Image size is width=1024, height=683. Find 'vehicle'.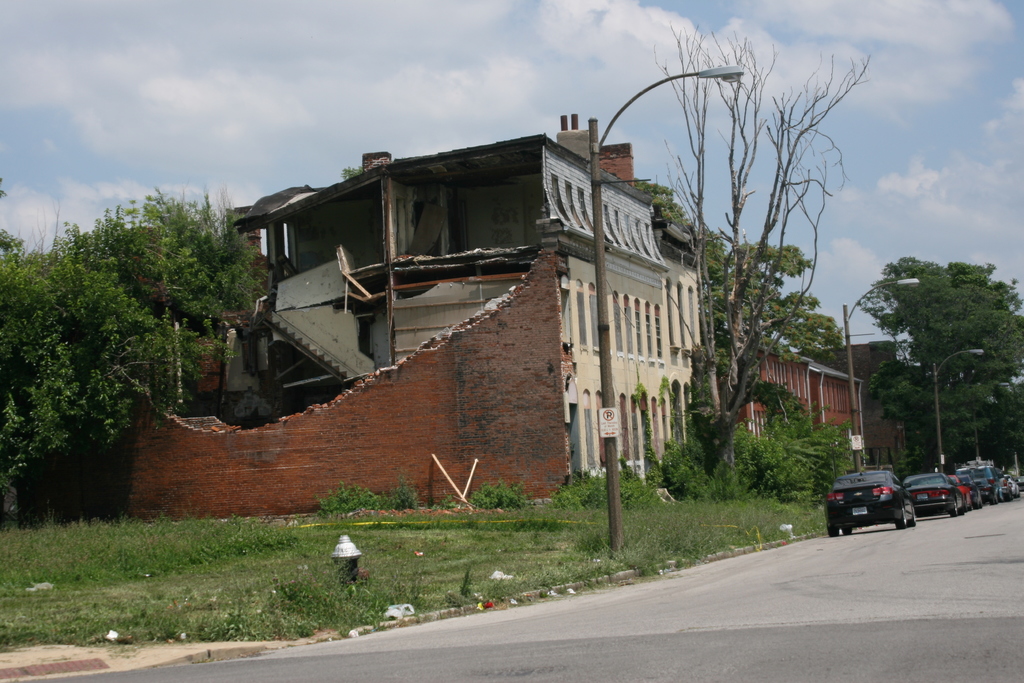
958:466:991:504.
